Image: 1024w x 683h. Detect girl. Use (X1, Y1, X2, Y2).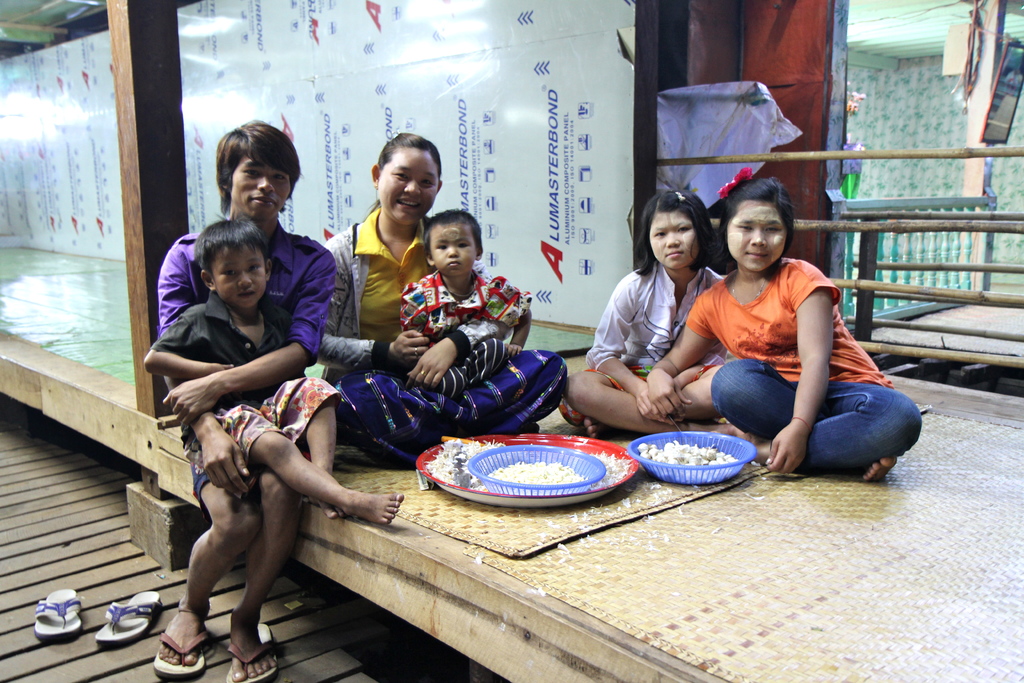
(645, 177, 924, 481).
